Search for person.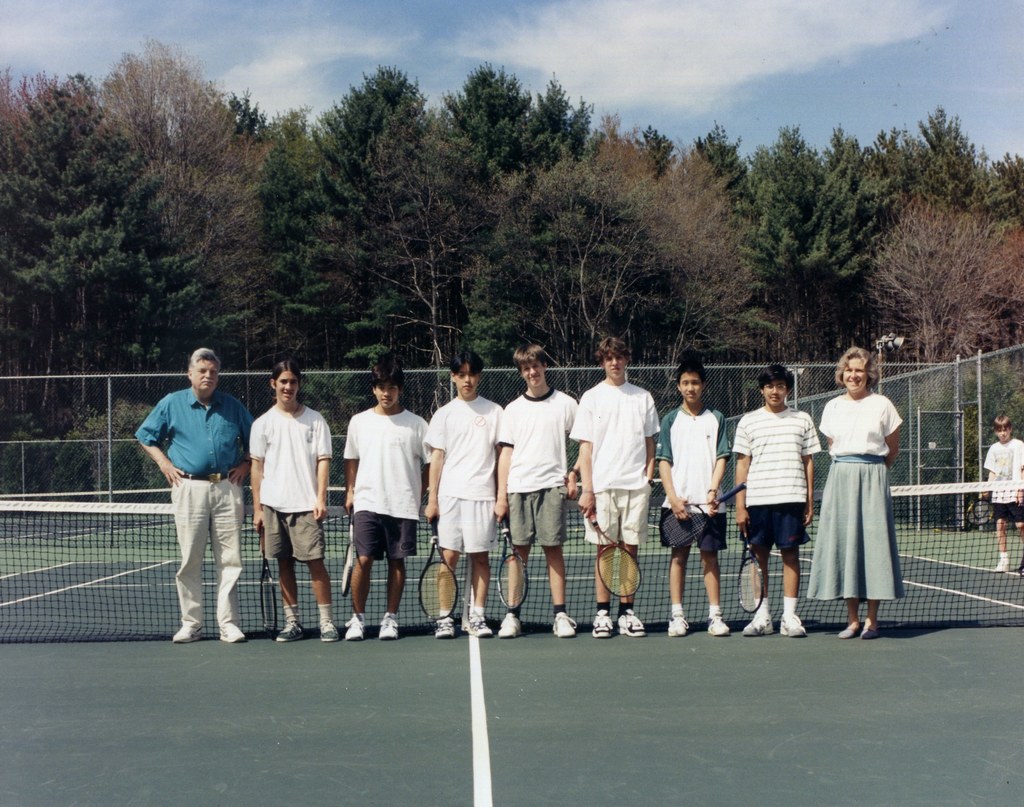
Found at rect(650, 361, 732, 639).
